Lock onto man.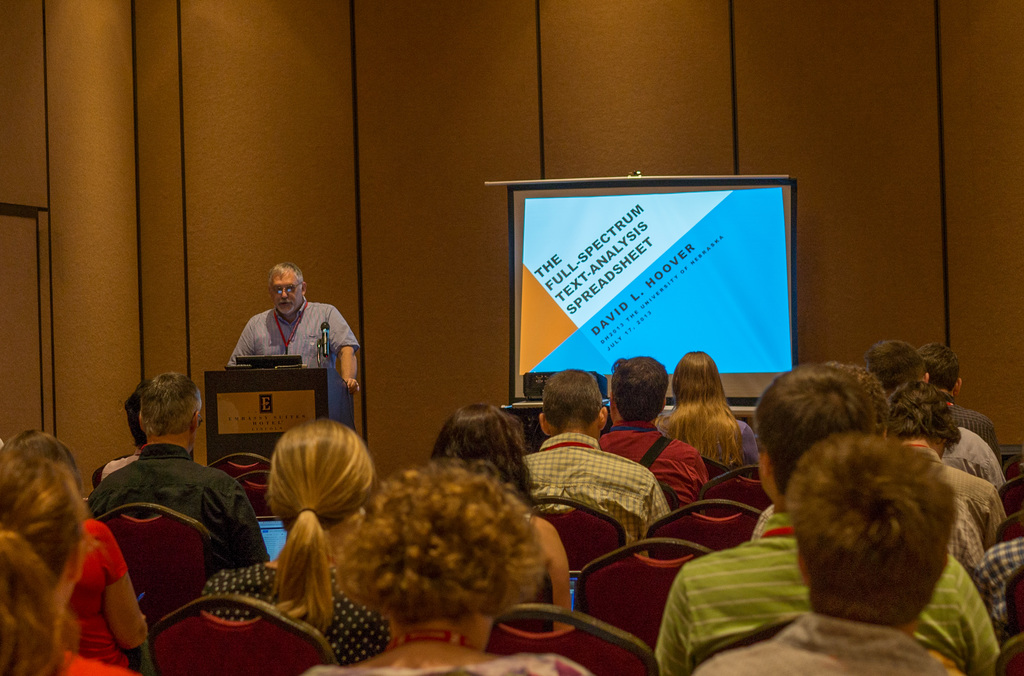
Locked: rect(97, 389, 146, 479).
